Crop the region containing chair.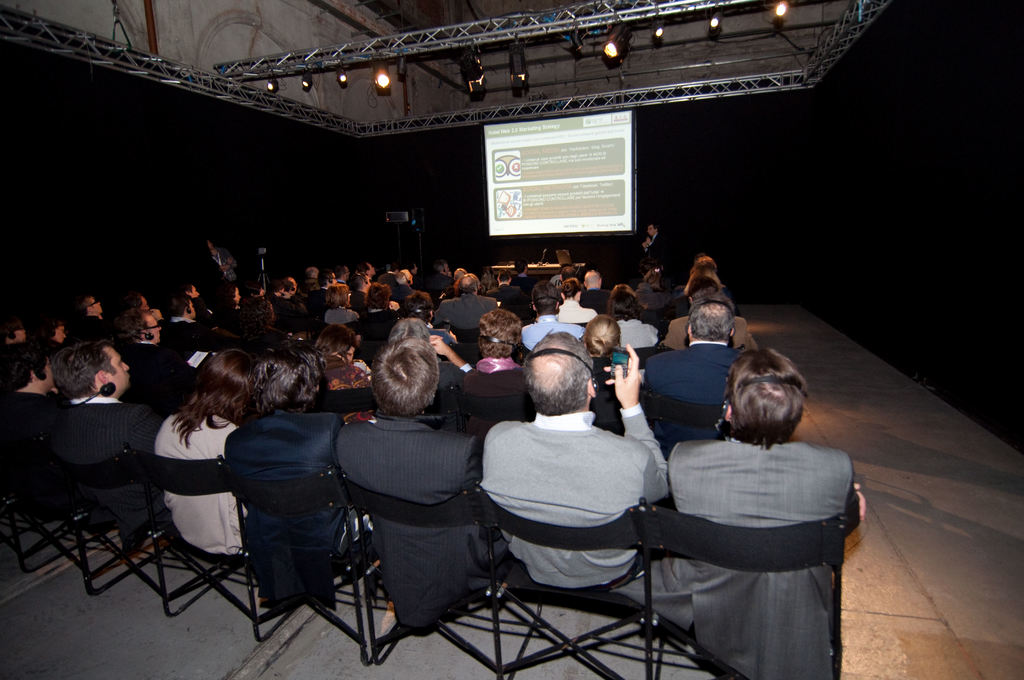
Crop region: (left=645, top=387, right=732, bottom=462).
